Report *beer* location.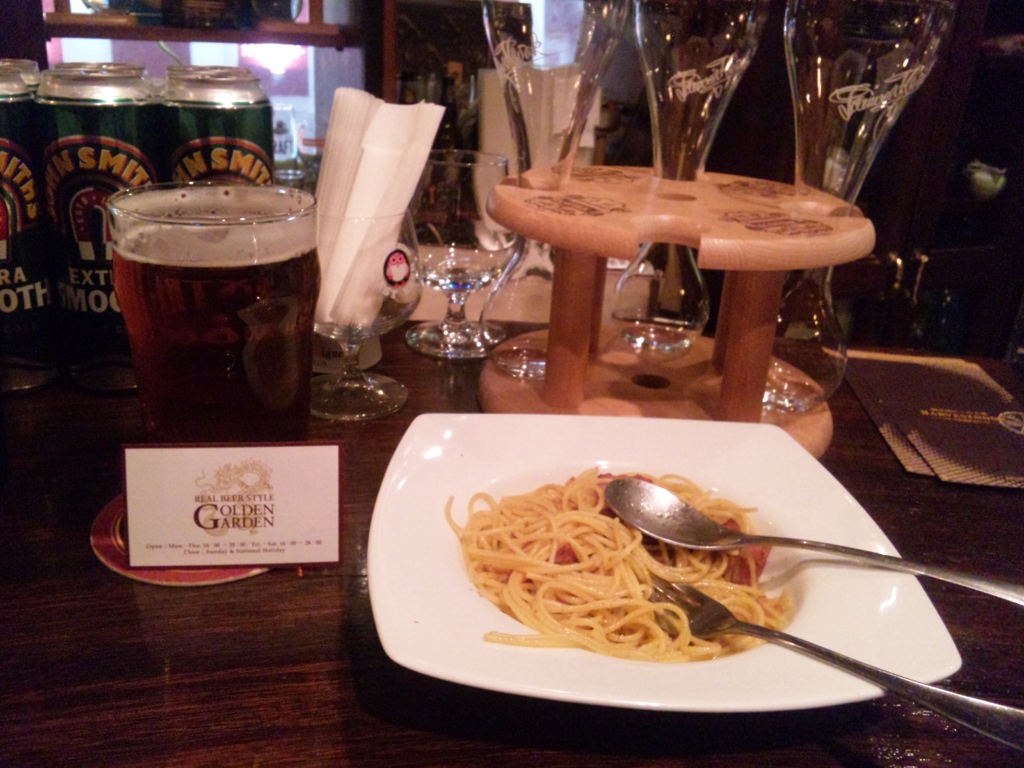
Report: BBox(108, 209, 319, 452).
